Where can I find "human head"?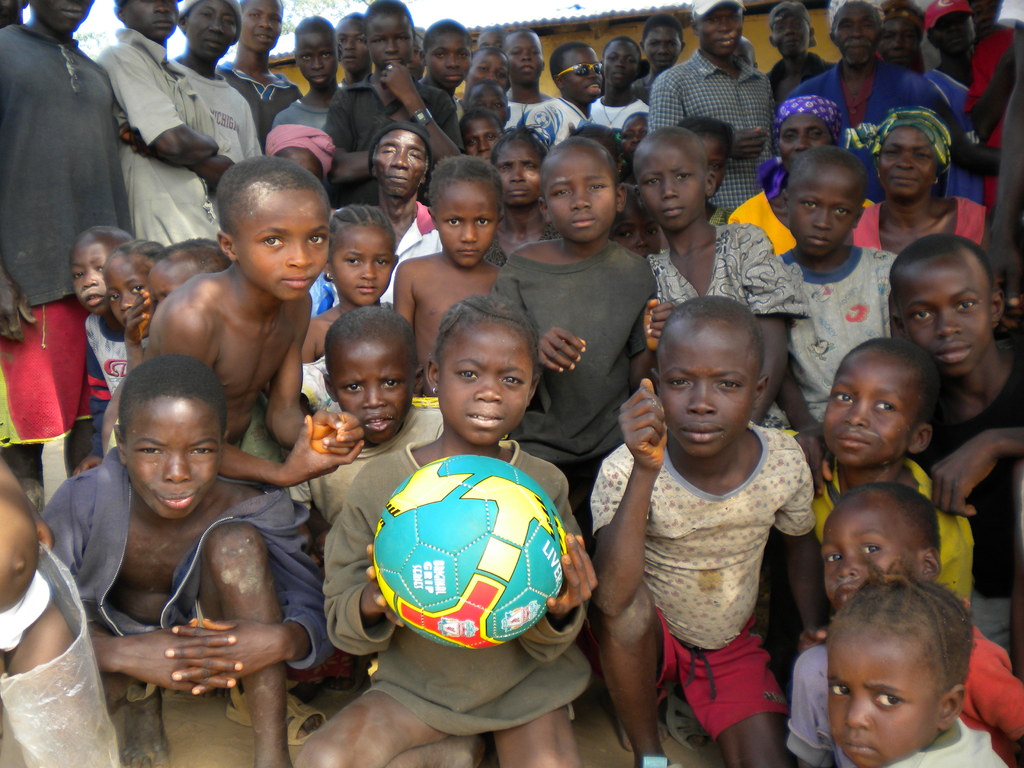
You can find it at [820,484,943,611].
